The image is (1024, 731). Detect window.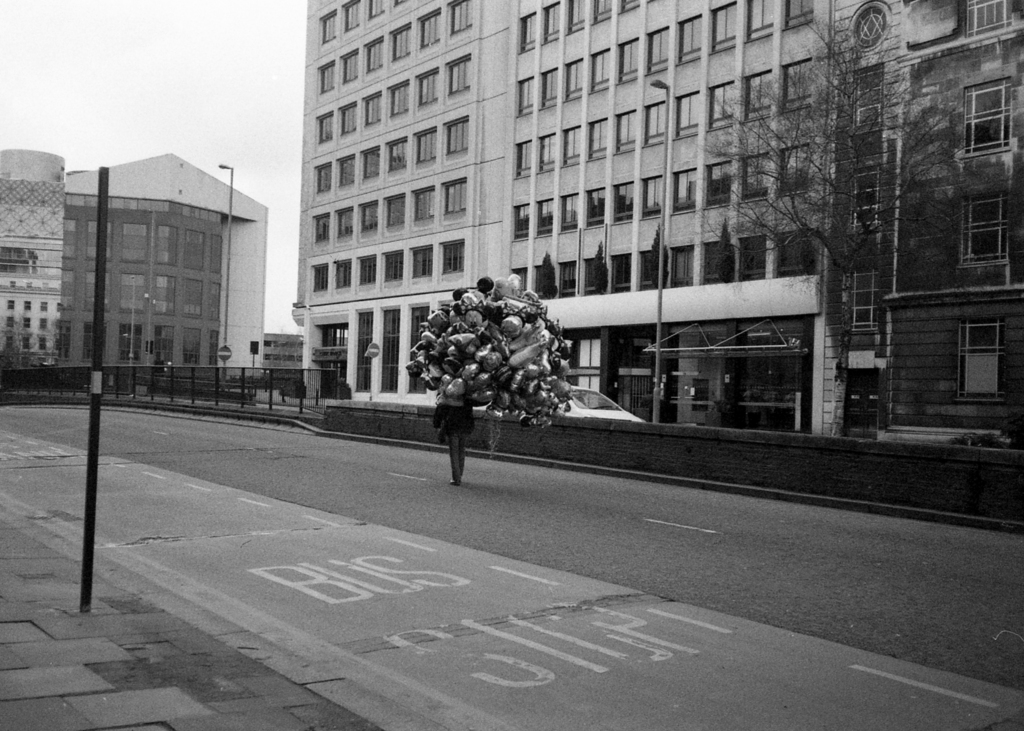
Detection: <box>387,18,410,61</box>.
